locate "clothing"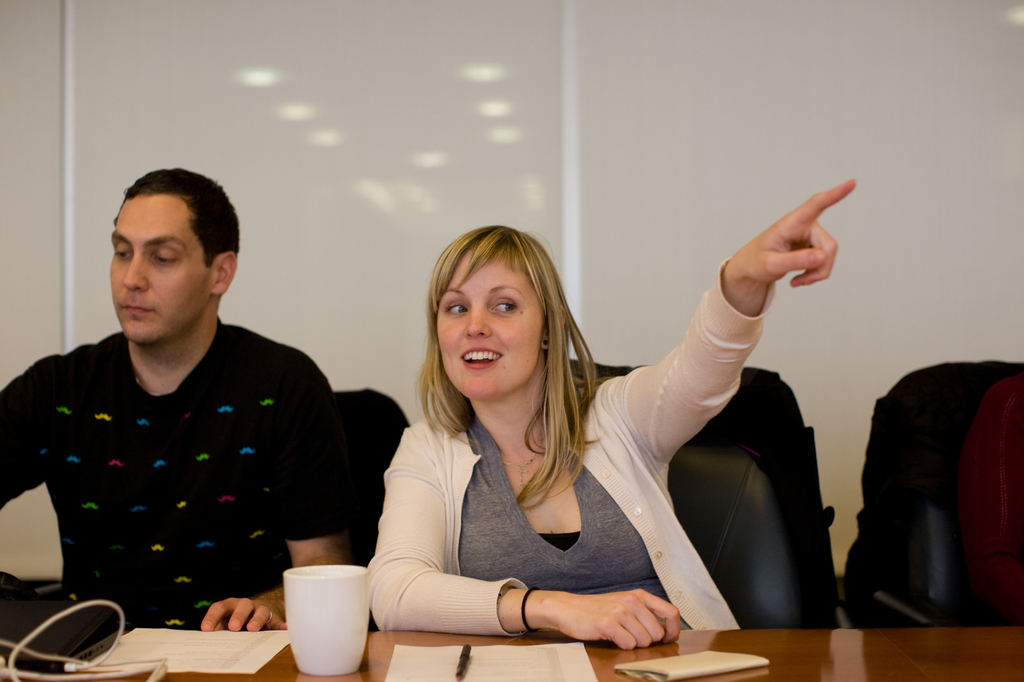
box=[0, 328, 364, 629]
